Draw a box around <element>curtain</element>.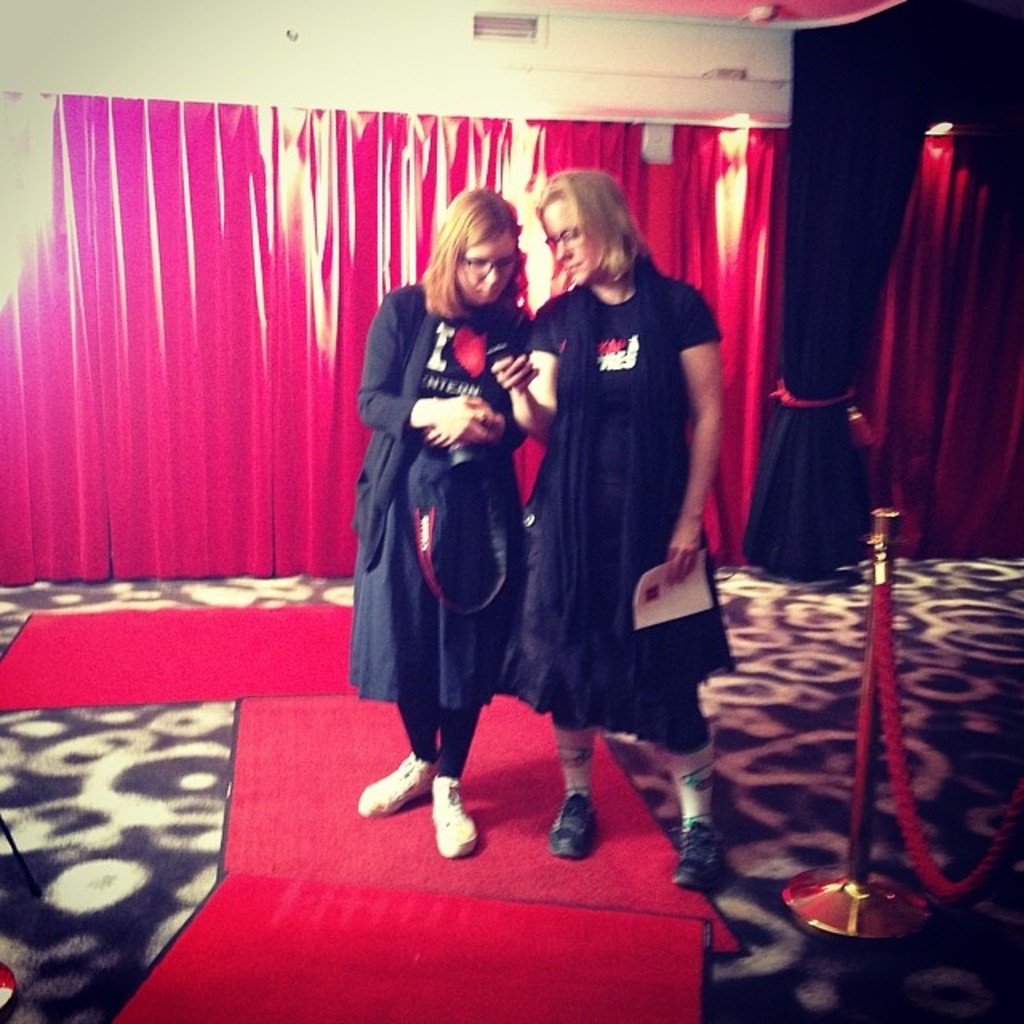
0/85/790/587.
